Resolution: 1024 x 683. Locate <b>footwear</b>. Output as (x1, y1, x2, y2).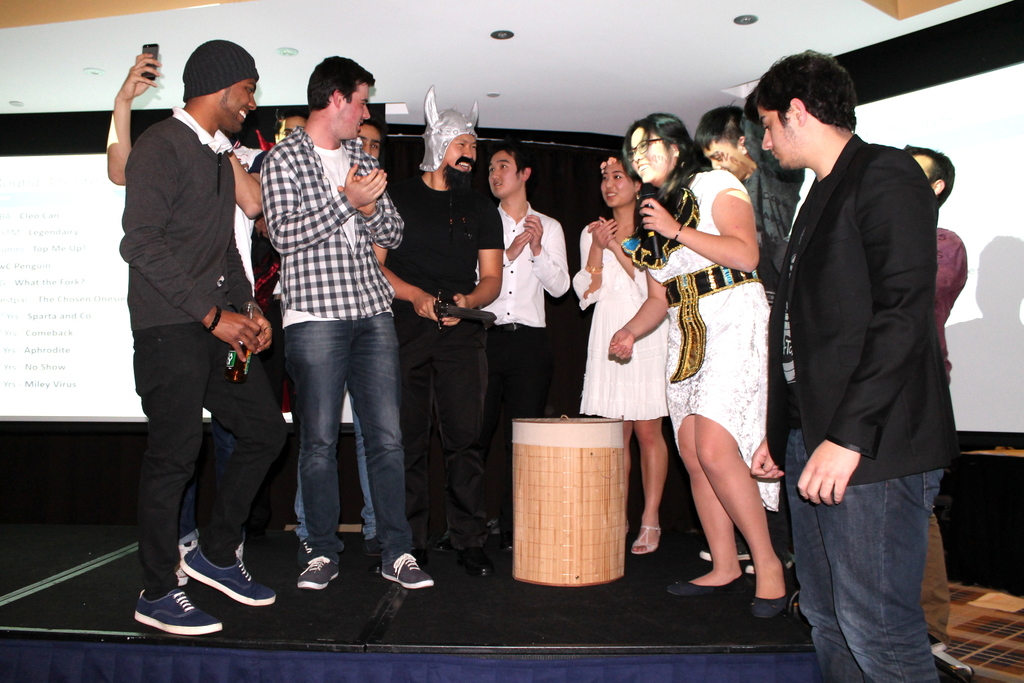
(297, 538, 310, 567).
